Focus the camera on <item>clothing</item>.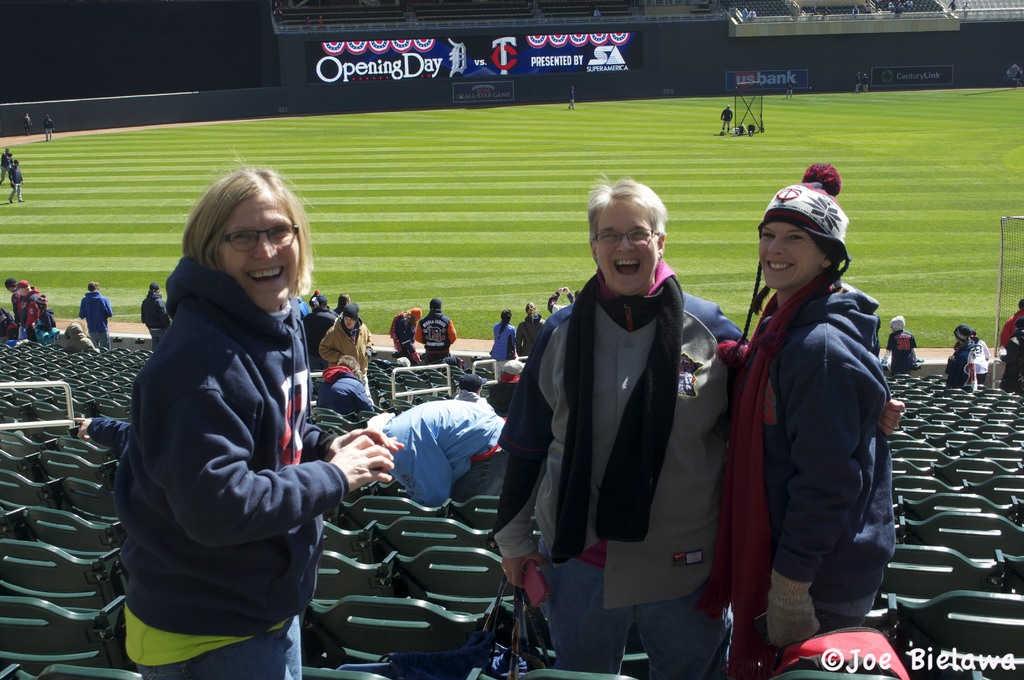
Focus region: (x1=548, y1=289, x2=575, y2=312).
